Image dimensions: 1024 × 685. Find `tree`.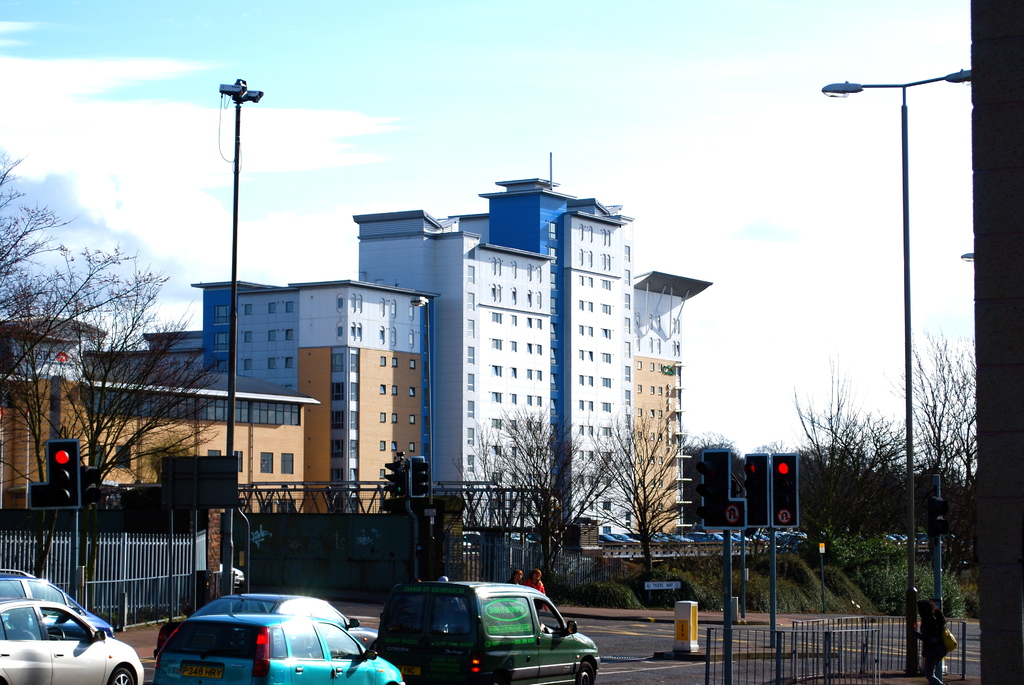
detection(8, 240, 212, 498).
